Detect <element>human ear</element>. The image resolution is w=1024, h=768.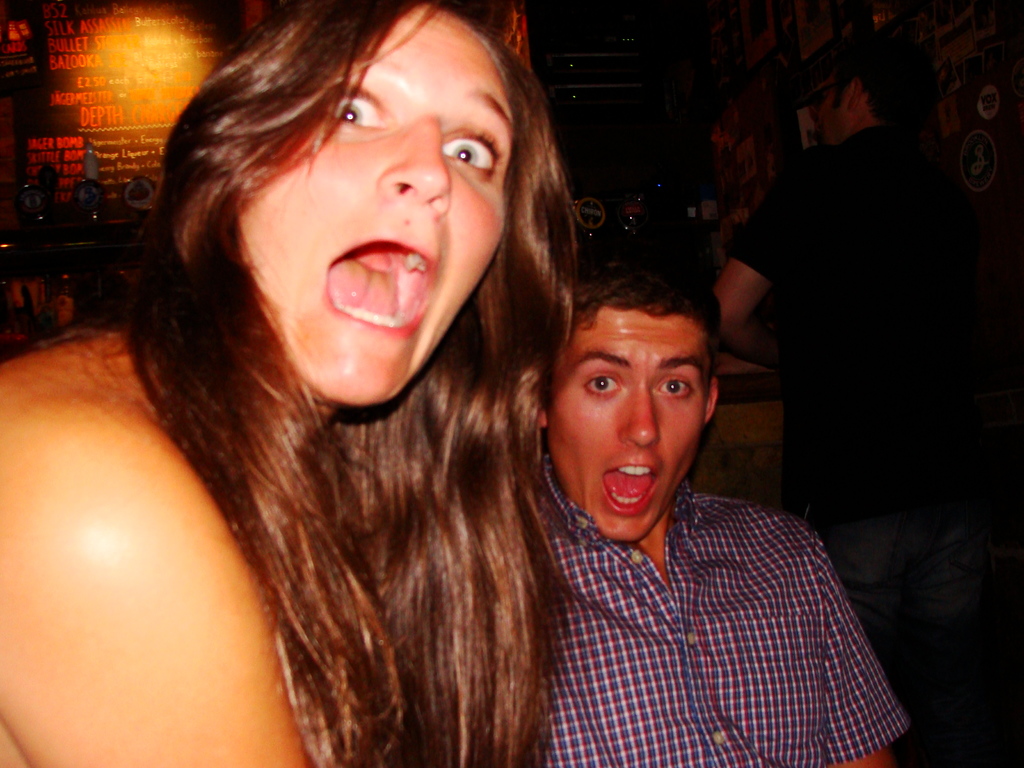
(x1=705, y1=378, x2=719, y2=426).
